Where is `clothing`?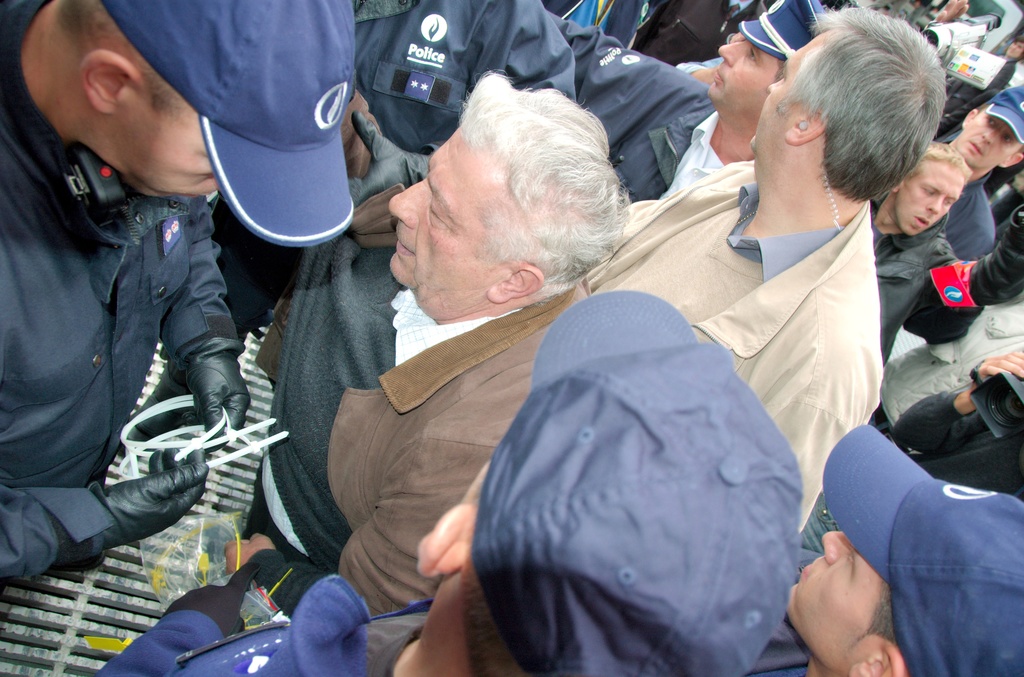
locate(745, 617, 813, 676).
